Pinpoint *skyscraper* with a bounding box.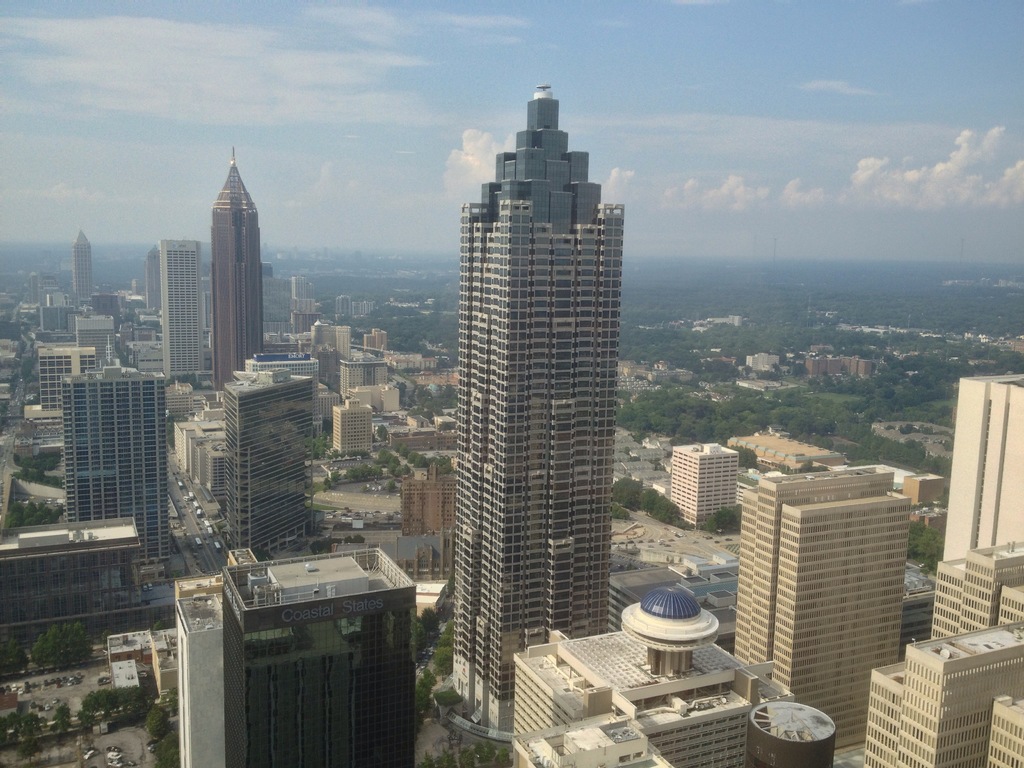
[left=75, top=316, right=115, bottom=353].
